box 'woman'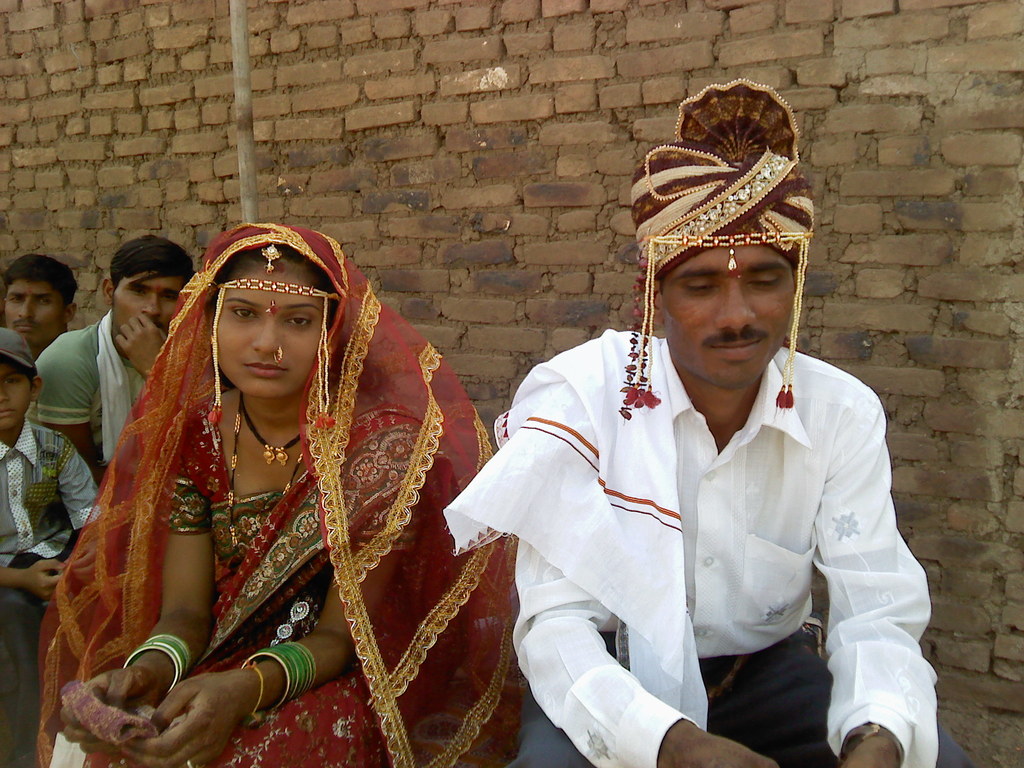
40:224:522:767
